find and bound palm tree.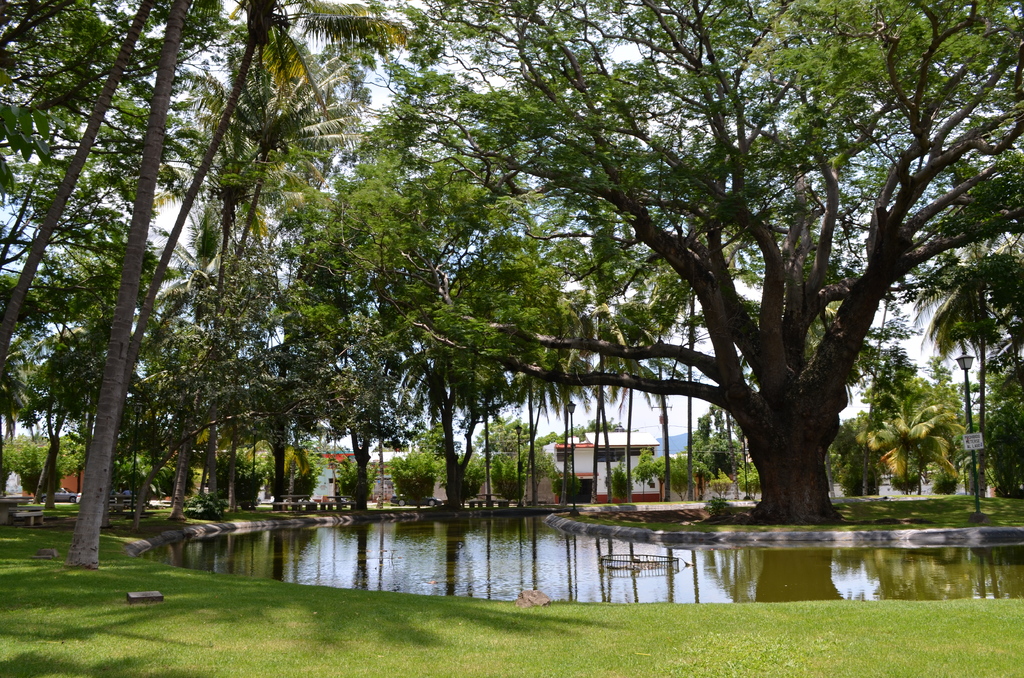
Bound: l=157, t=13, r=362, b=383.
